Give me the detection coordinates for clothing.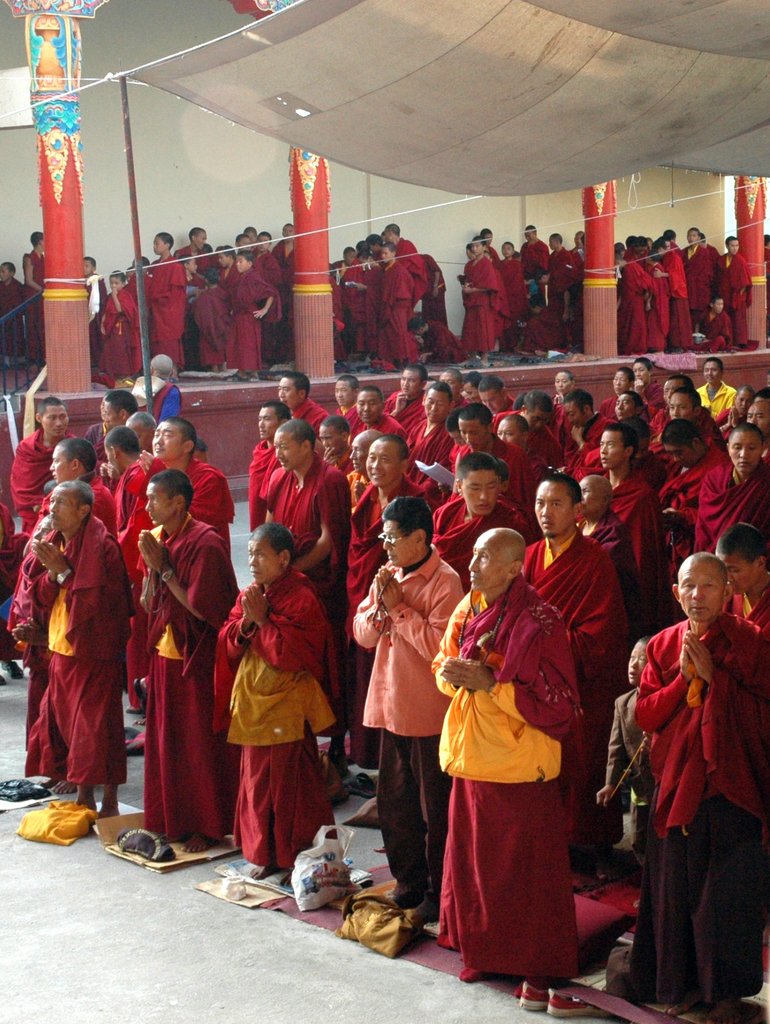
Rect(562, 412, 605, 486).
